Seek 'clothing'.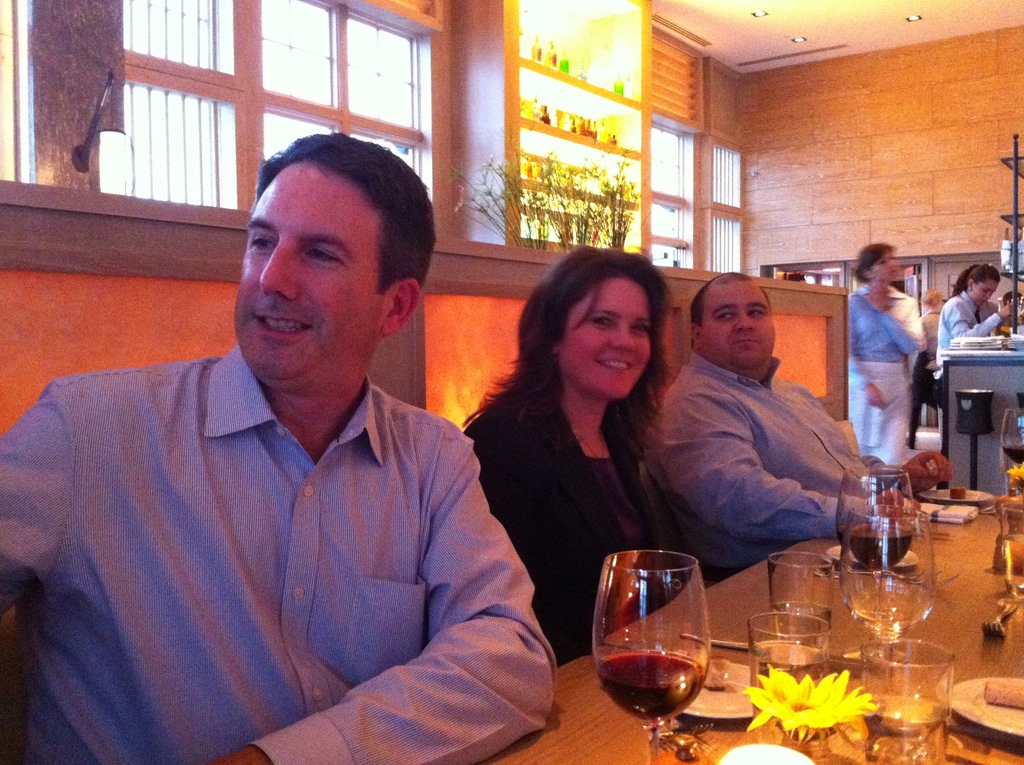
bbox=[849, 283, 928, 463].
